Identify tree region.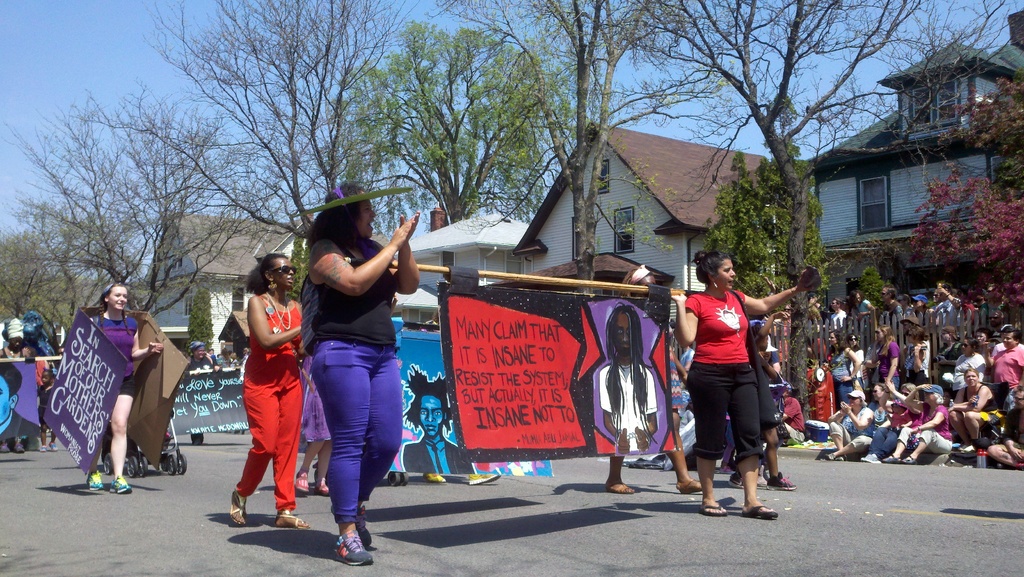
Region: left=337, top=18, right=554, bottom=235.
